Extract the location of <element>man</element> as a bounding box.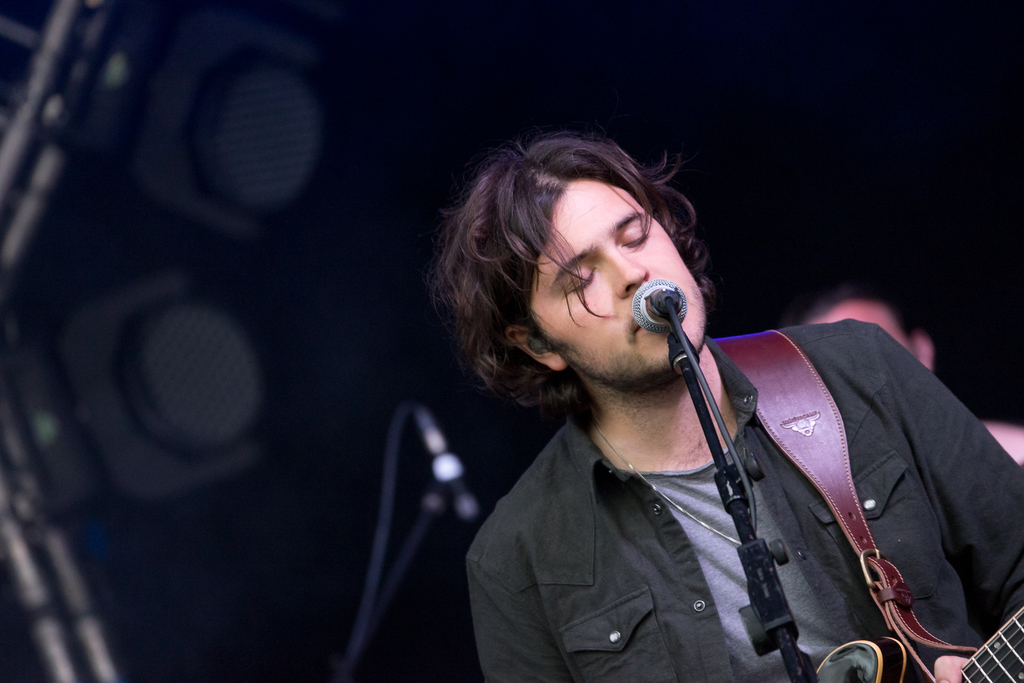
(x1=481, y1=129, x2=1023, y2=682).
